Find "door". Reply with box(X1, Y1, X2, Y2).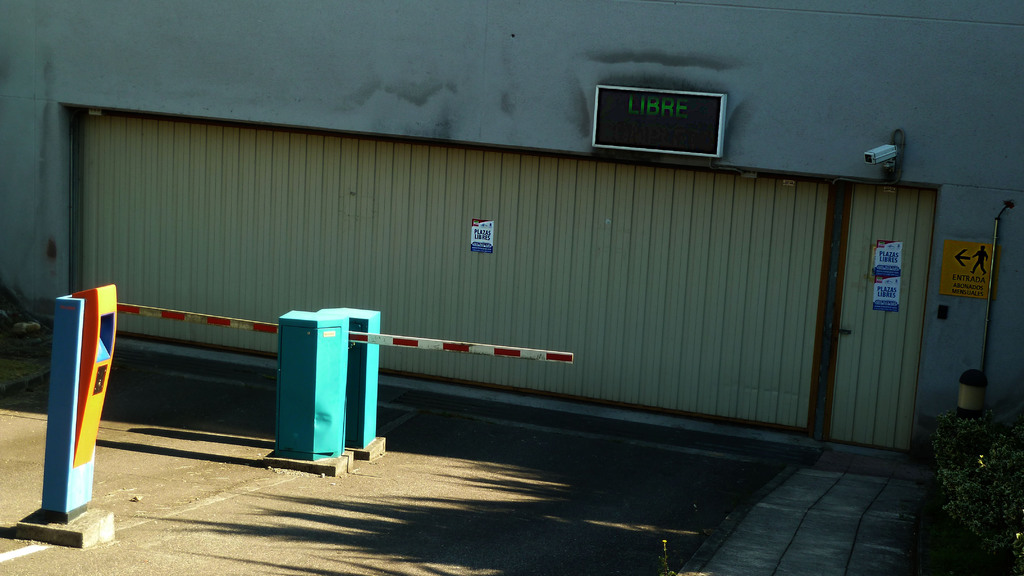
box(804, 159, 940, 464).
